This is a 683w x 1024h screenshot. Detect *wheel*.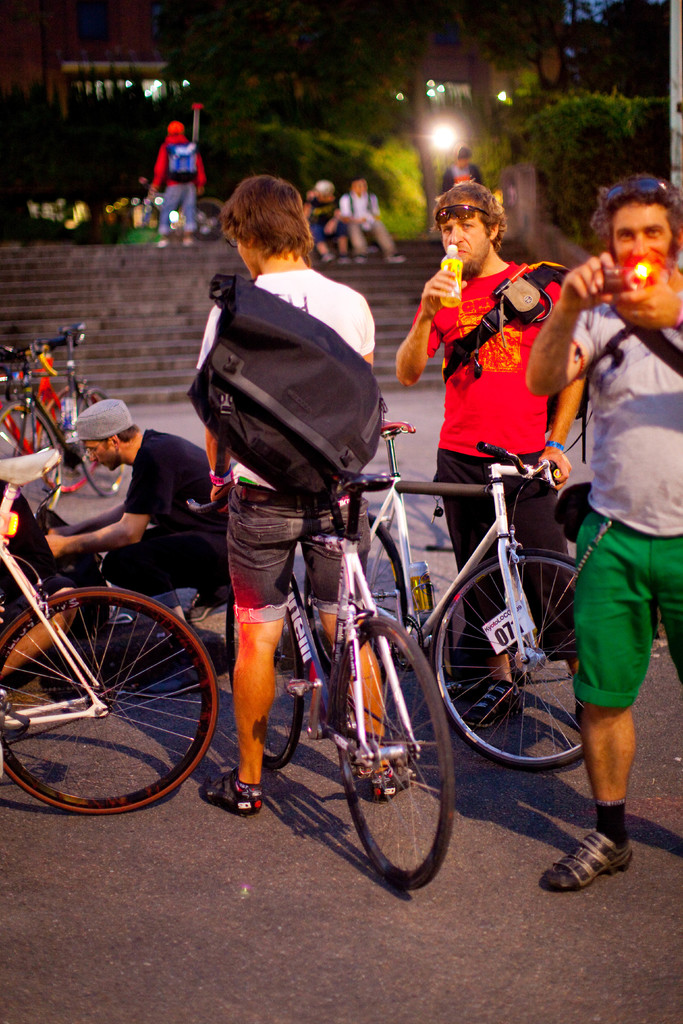
{"x1": 236, "y1": 582, "x2": 303, "y2": 767}.
